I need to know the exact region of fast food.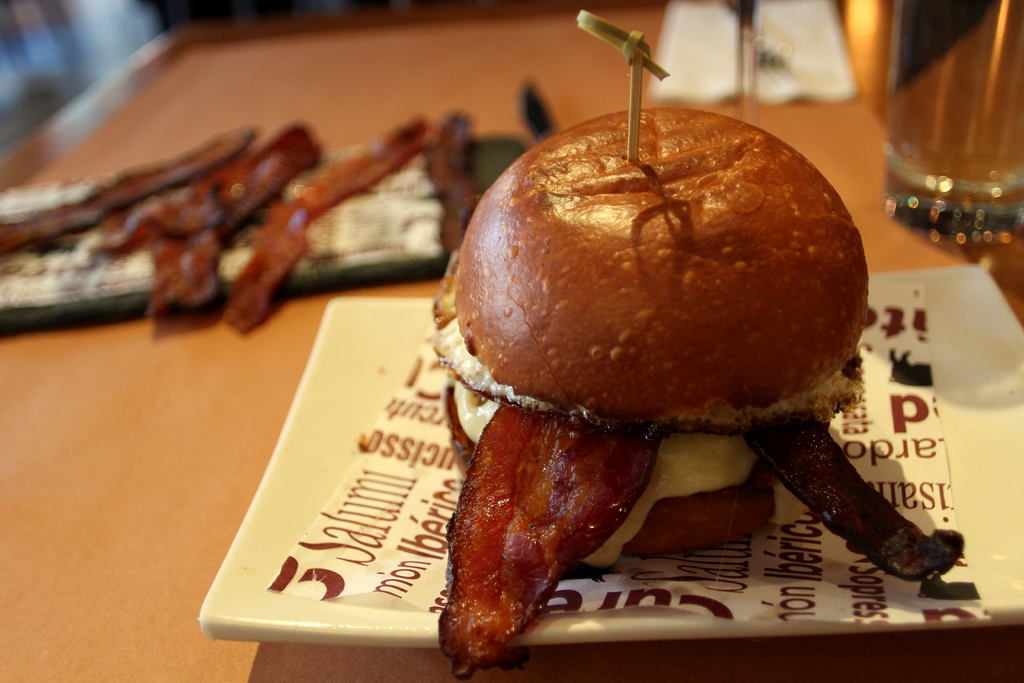
Region: region(0, 109, 486, 335).
